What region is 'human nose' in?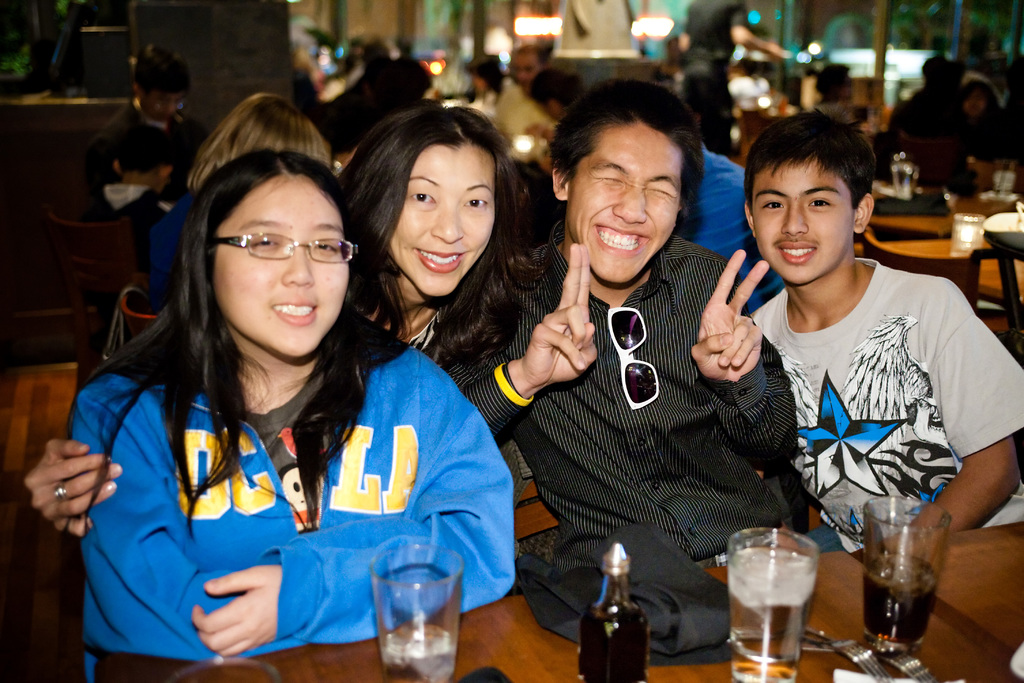
<box>612,186,646,222</box>.
